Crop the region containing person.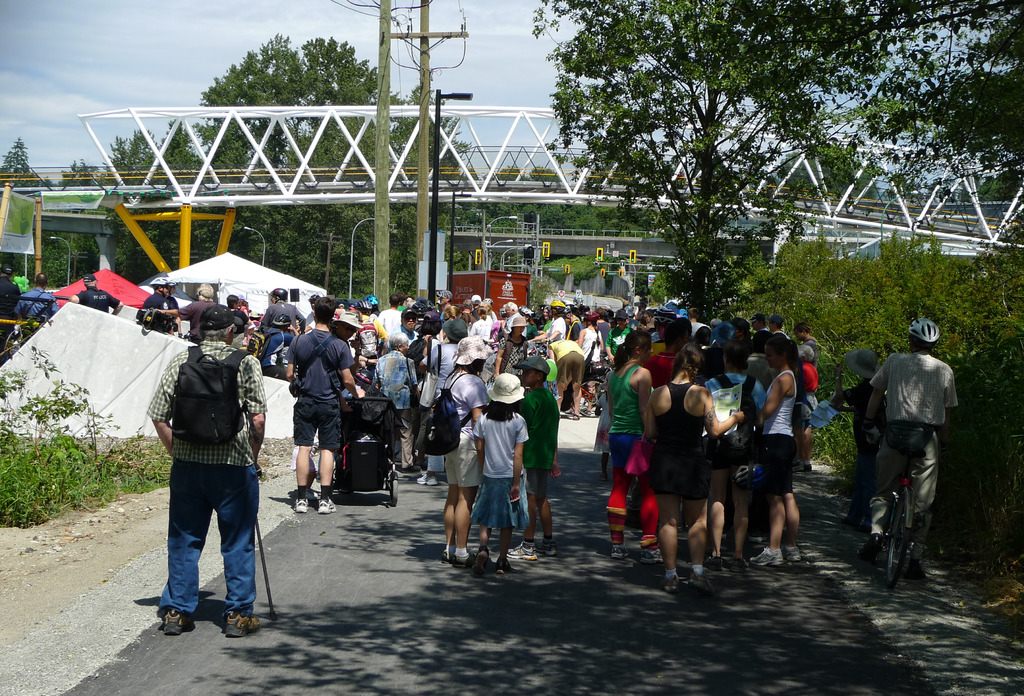
Crop region: [696, 341, 766, 571].
